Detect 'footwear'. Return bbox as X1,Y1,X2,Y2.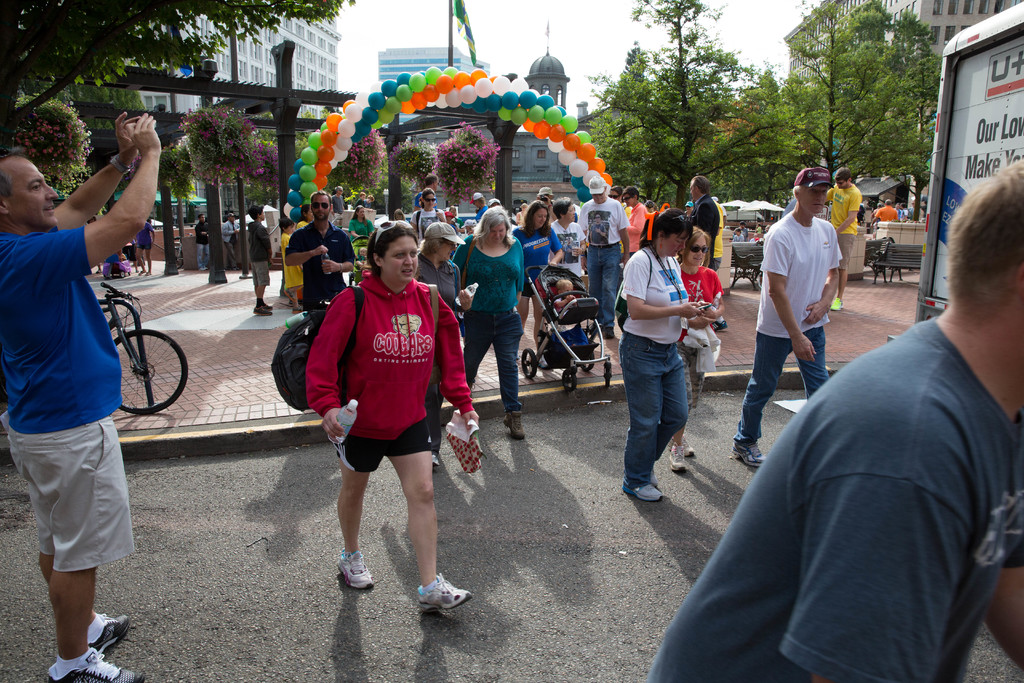
53,652,145,682.
